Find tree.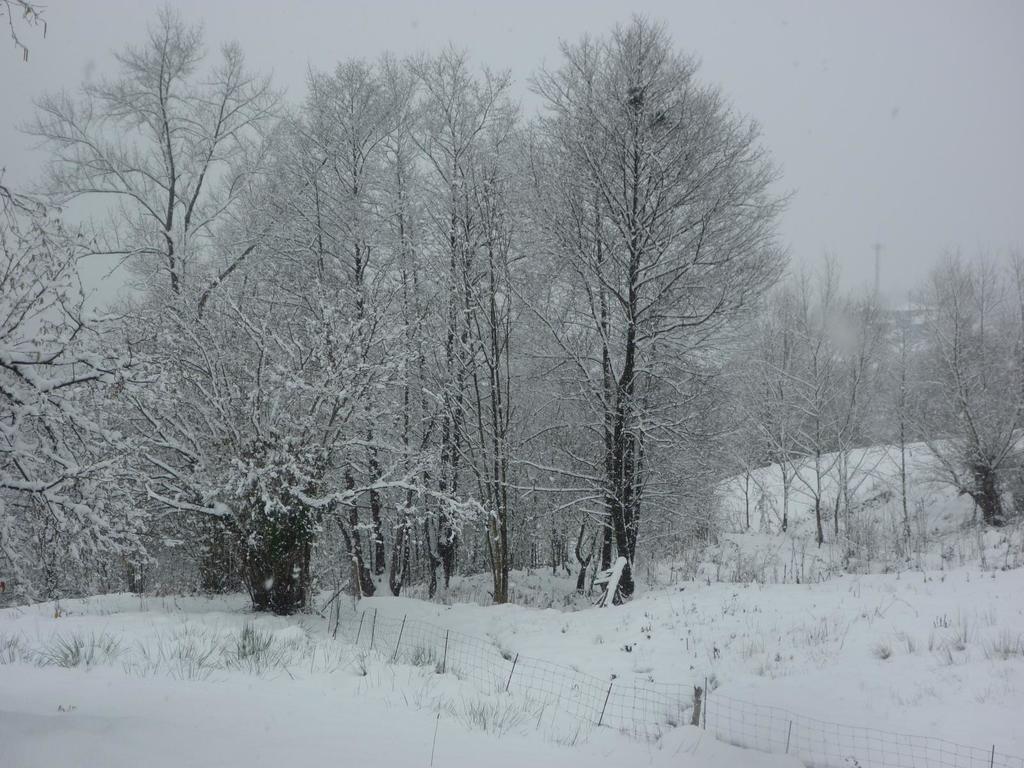
Rect(369, 51, 566, 602).
